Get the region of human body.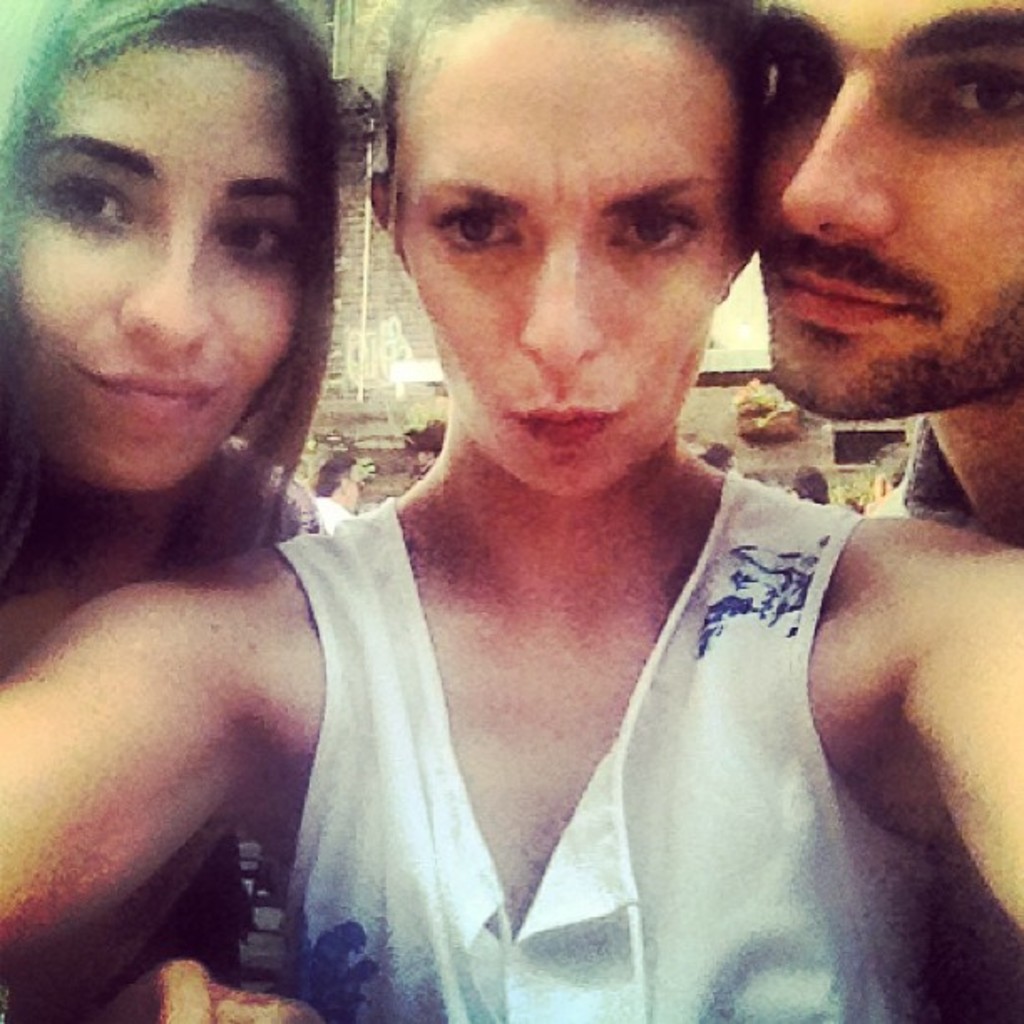
pyautogui.locateOnScreen(0, 0, 1022, 1022).
